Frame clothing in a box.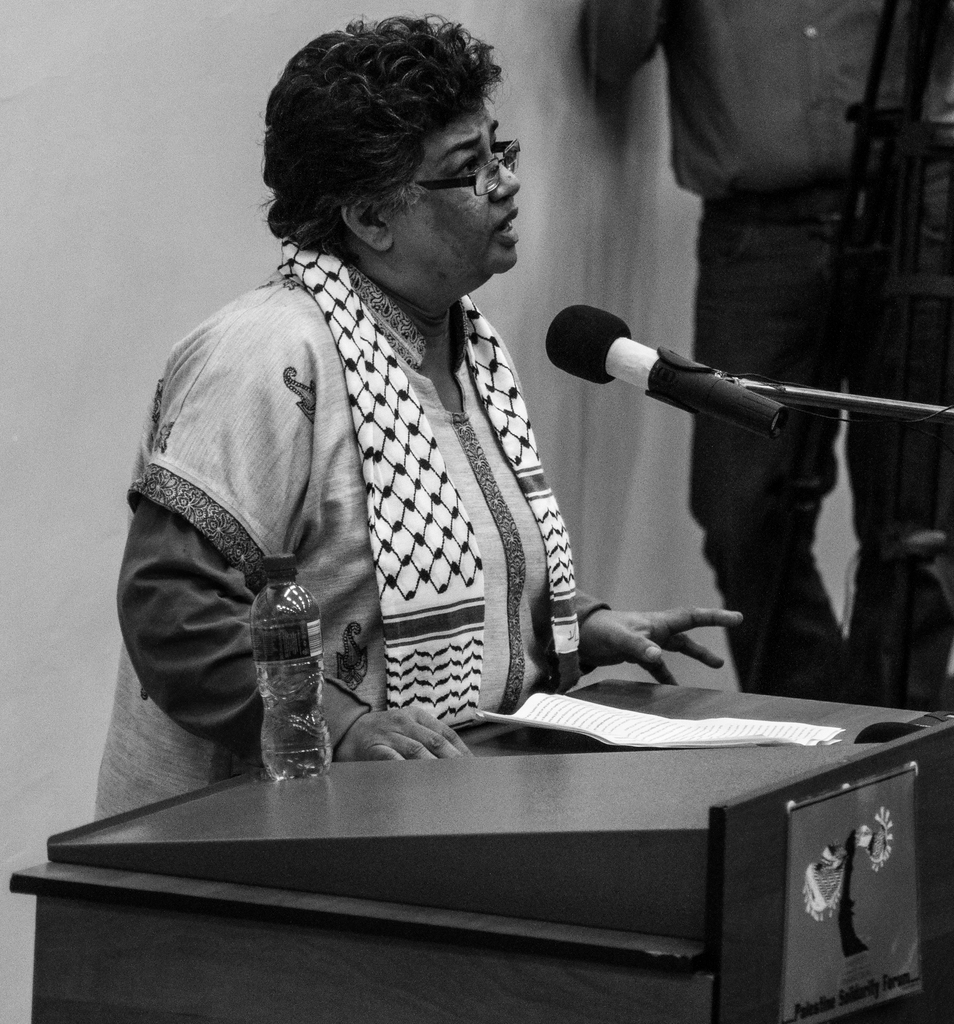
locate(667, 0, 953, 712).
